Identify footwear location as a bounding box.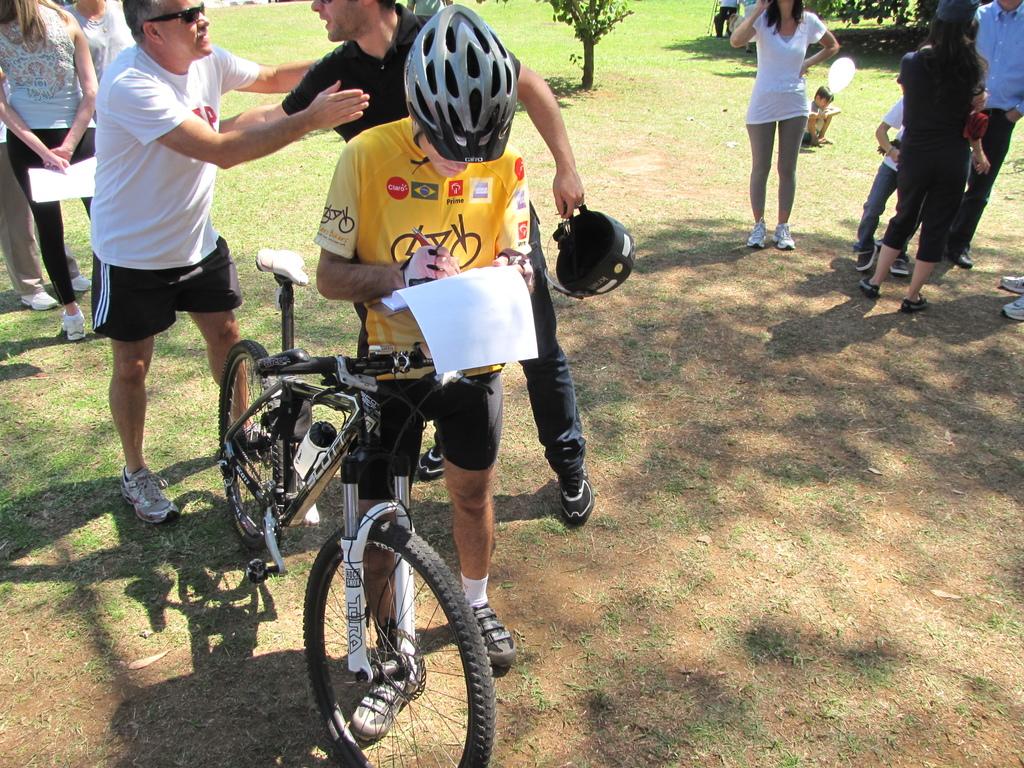
<box>229,426,273,460</box>.
